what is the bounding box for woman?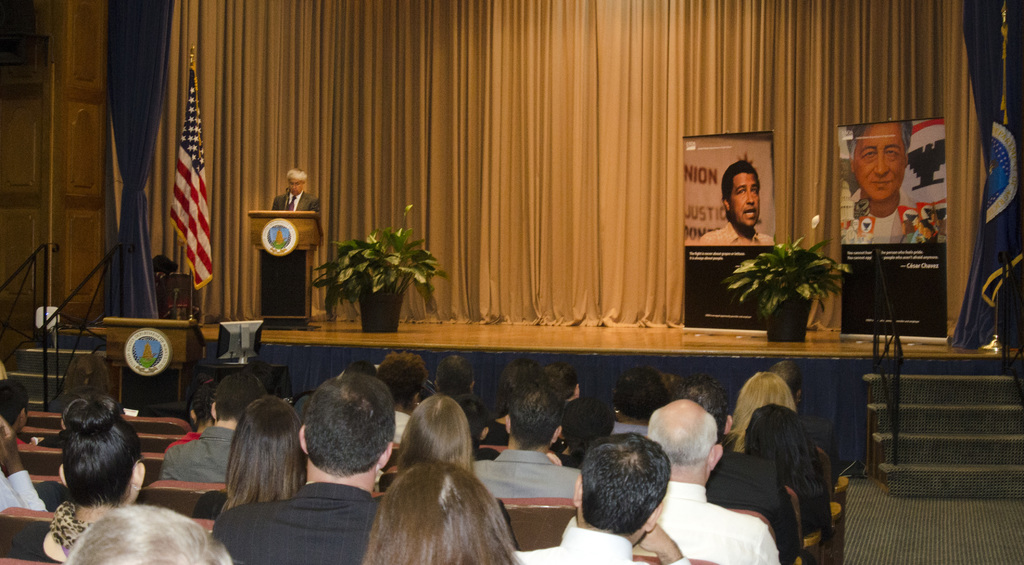
pyautogui.locateOnScreen(216, 398, 308, 509).
